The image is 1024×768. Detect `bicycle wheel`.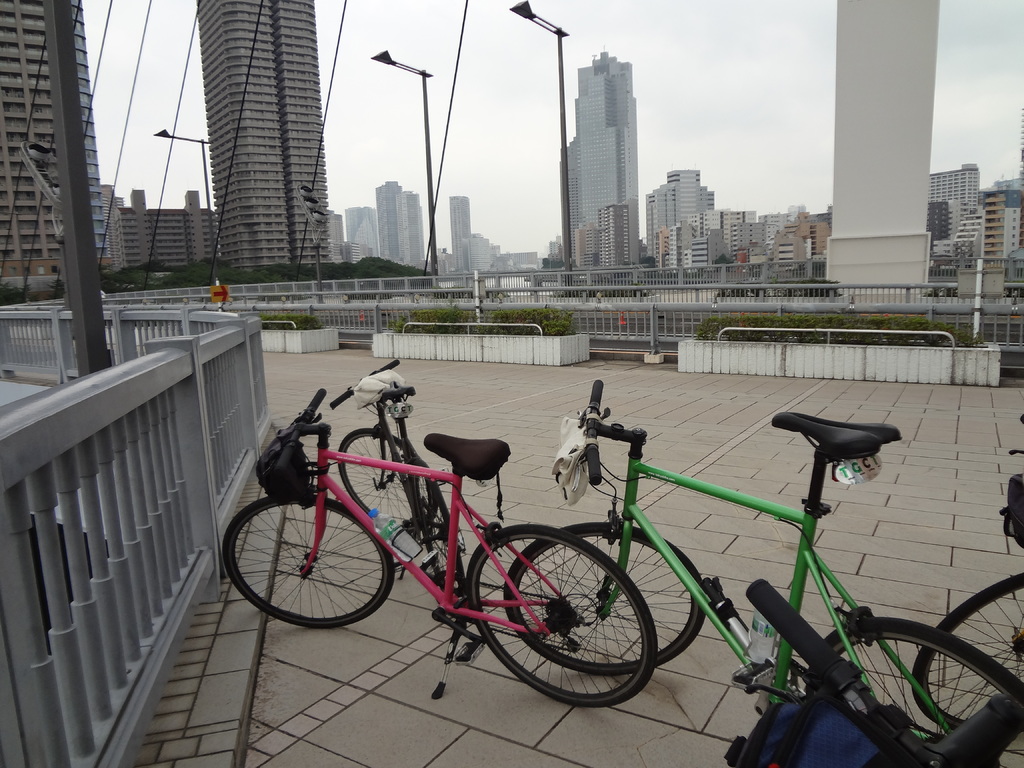
Detection: 499, 520, 705, 676.
